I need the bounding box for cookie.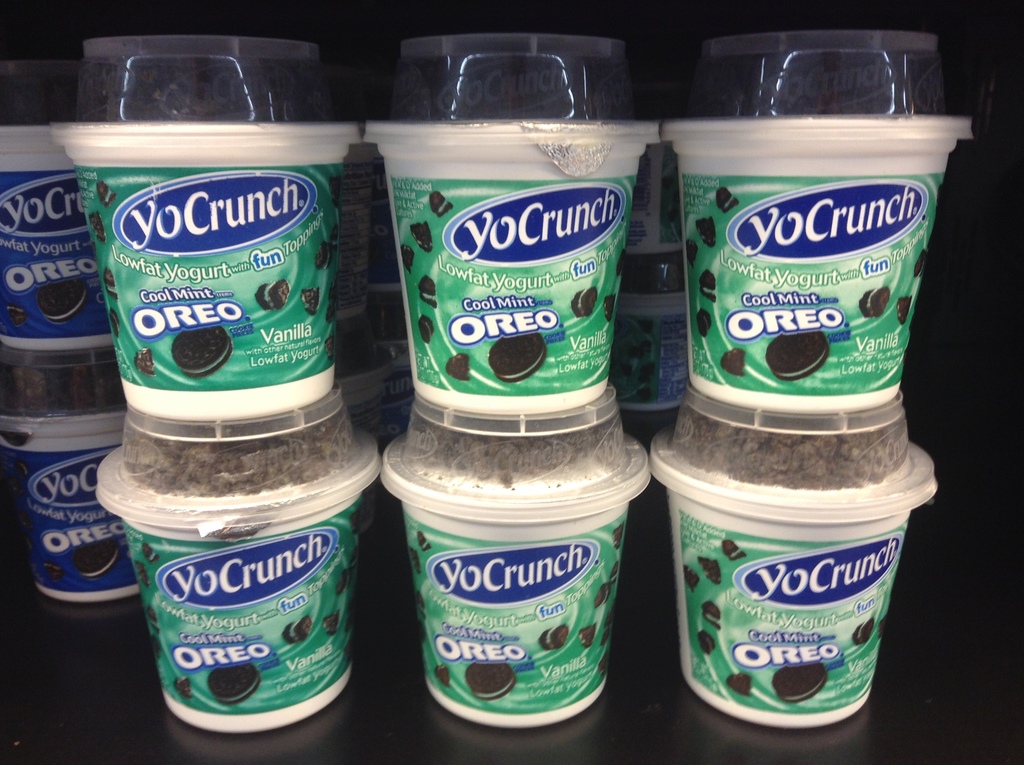
Here it is: box=[488, 330, 549, 383].
